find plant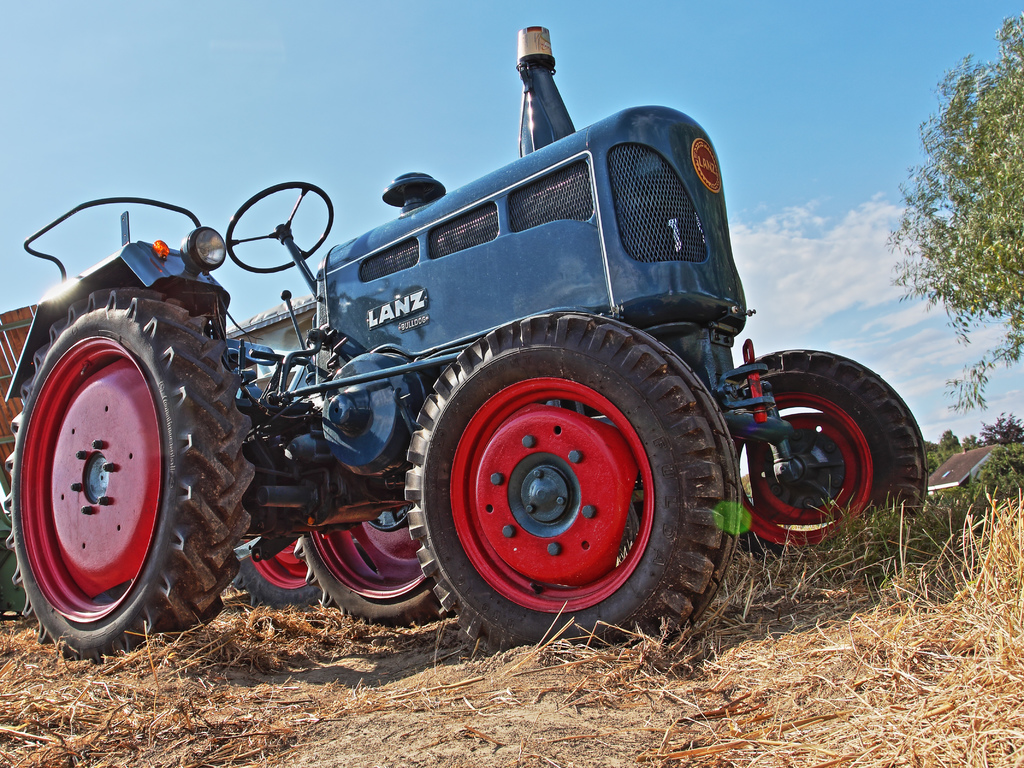
detection(842, 440, 1023, 582)
